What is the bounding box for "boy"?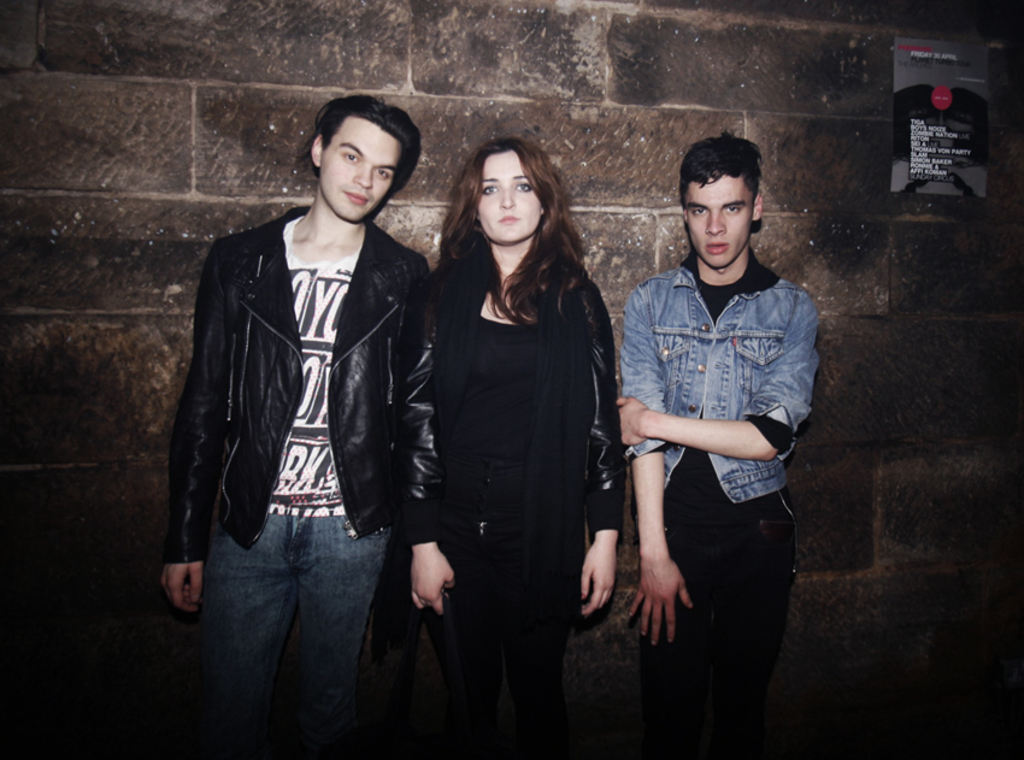
{"x1": 598, "y1": 164, "x2": 828, "y2": 689}.
